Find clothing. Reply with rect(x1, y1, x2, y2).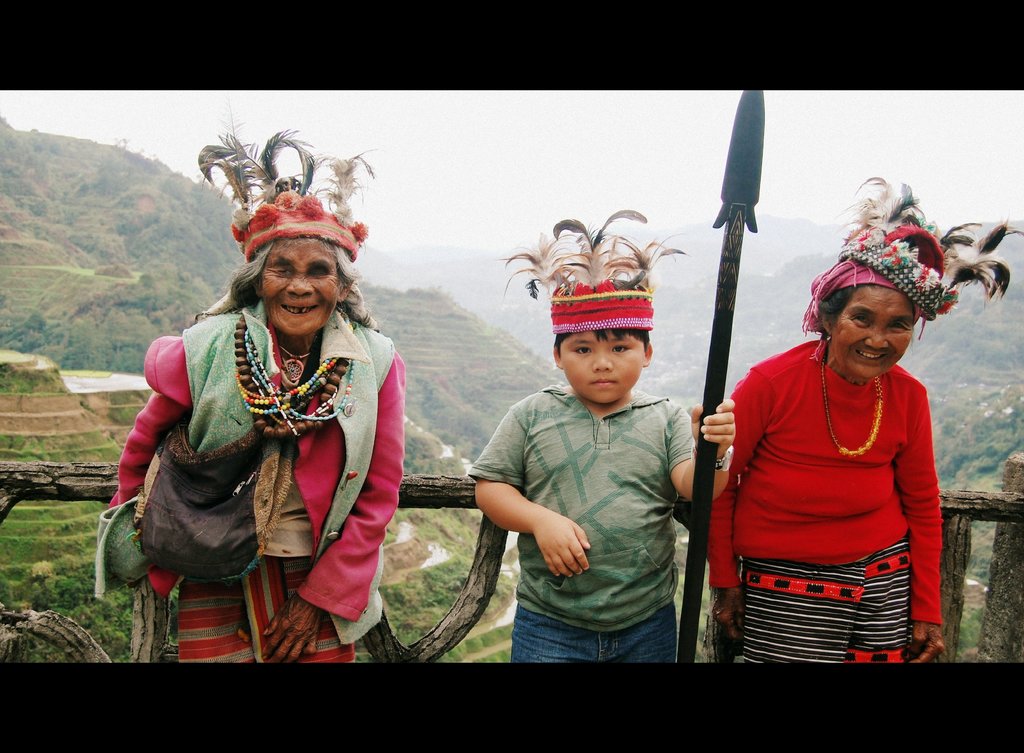
rect(708, 337, 950, 565).
